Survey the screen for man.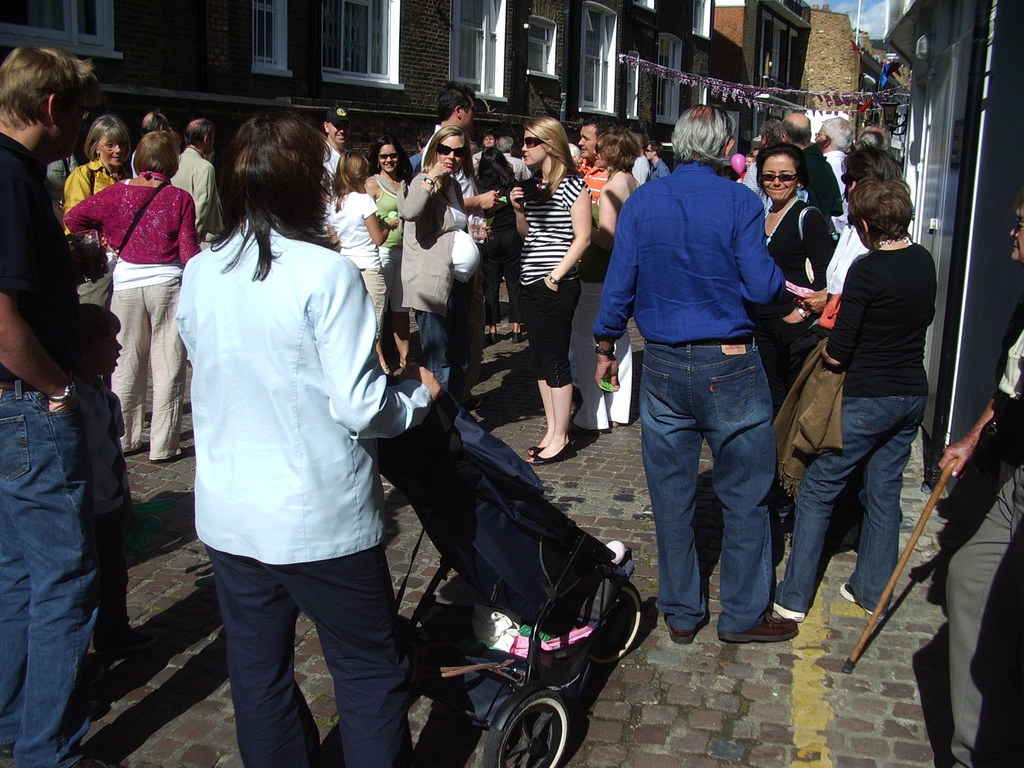
Survey found: box=[132, 106, 175, 183].
